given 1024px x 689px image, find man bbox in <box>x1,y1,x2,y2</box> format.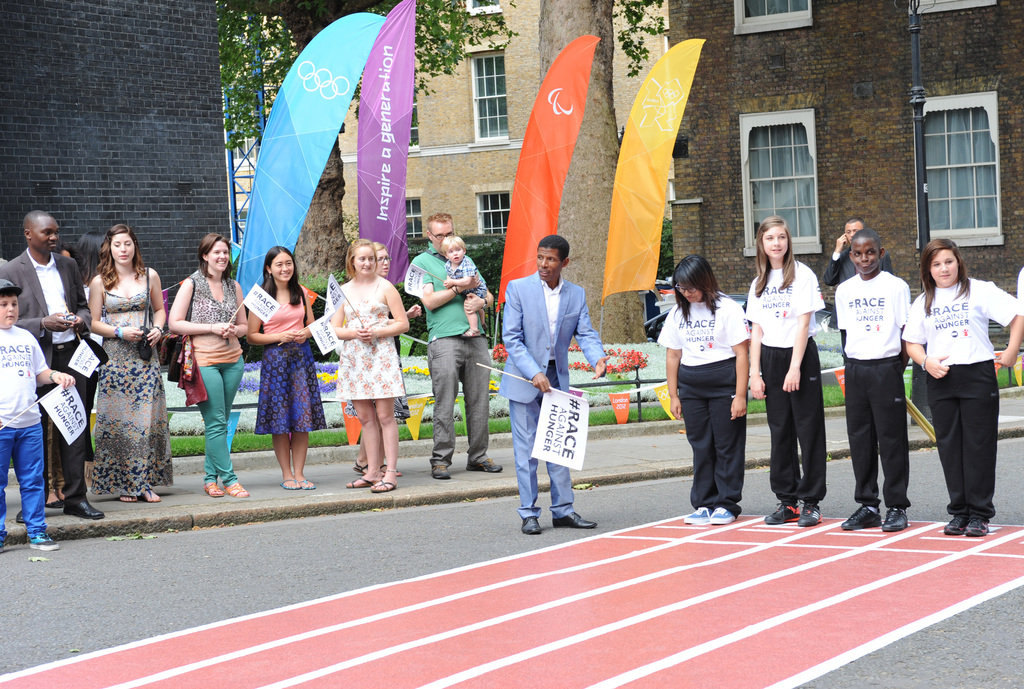
<box>824,218,895,359</box>.
